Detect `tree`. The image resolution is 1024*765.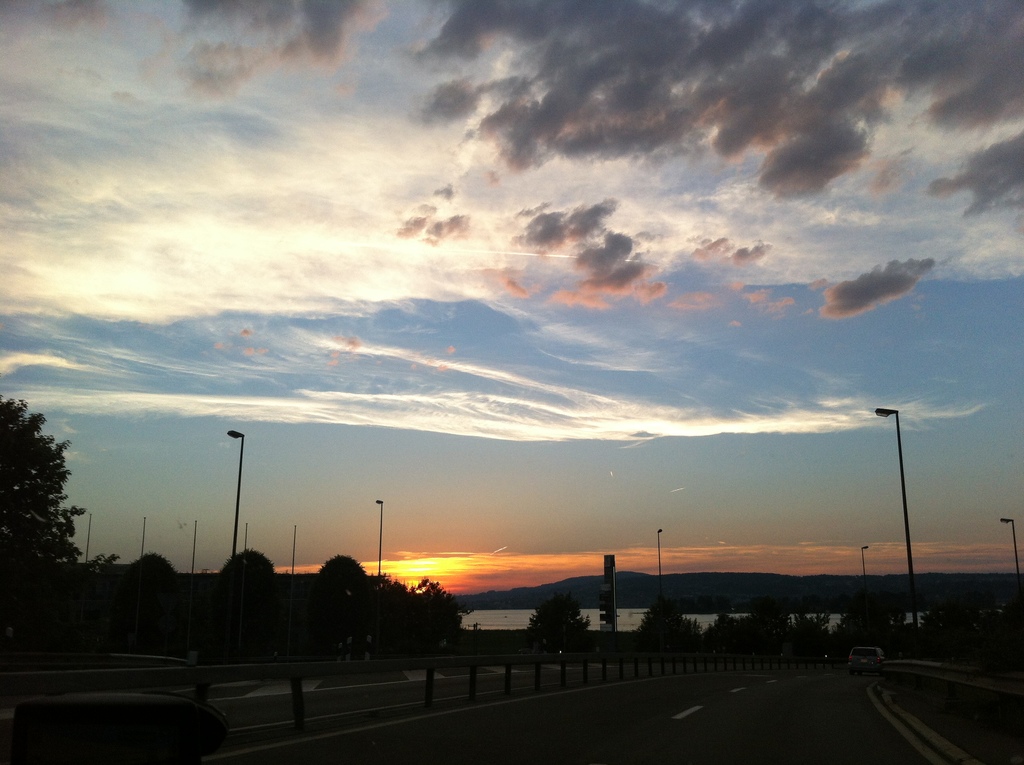
select_region(5, 411, 70, 592).
